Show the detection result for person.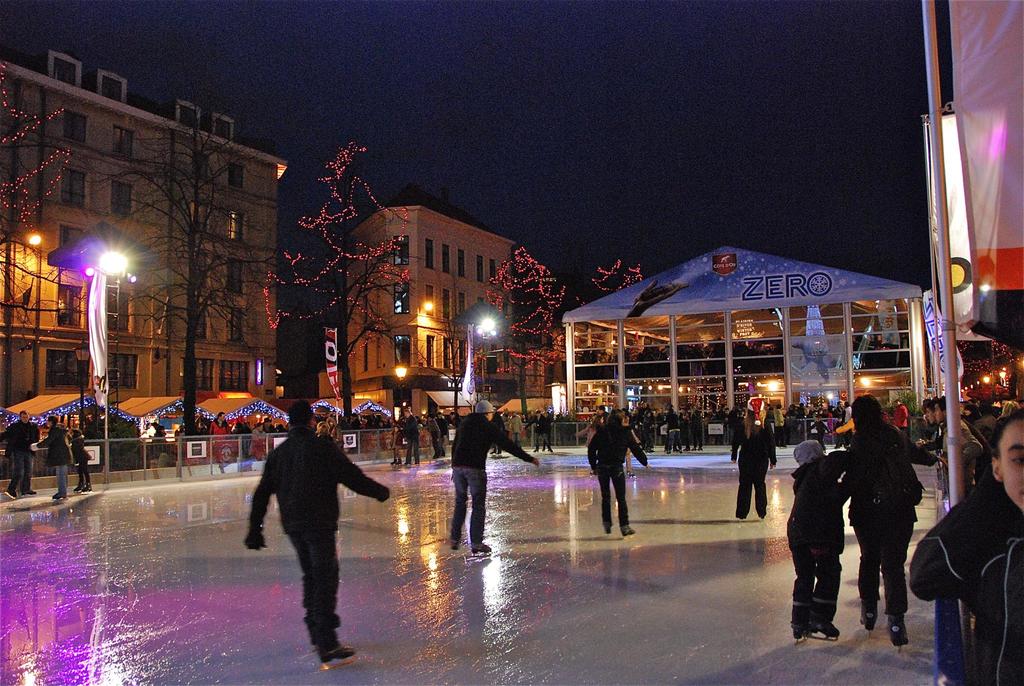
bbox(316, 417, 343, 452).
